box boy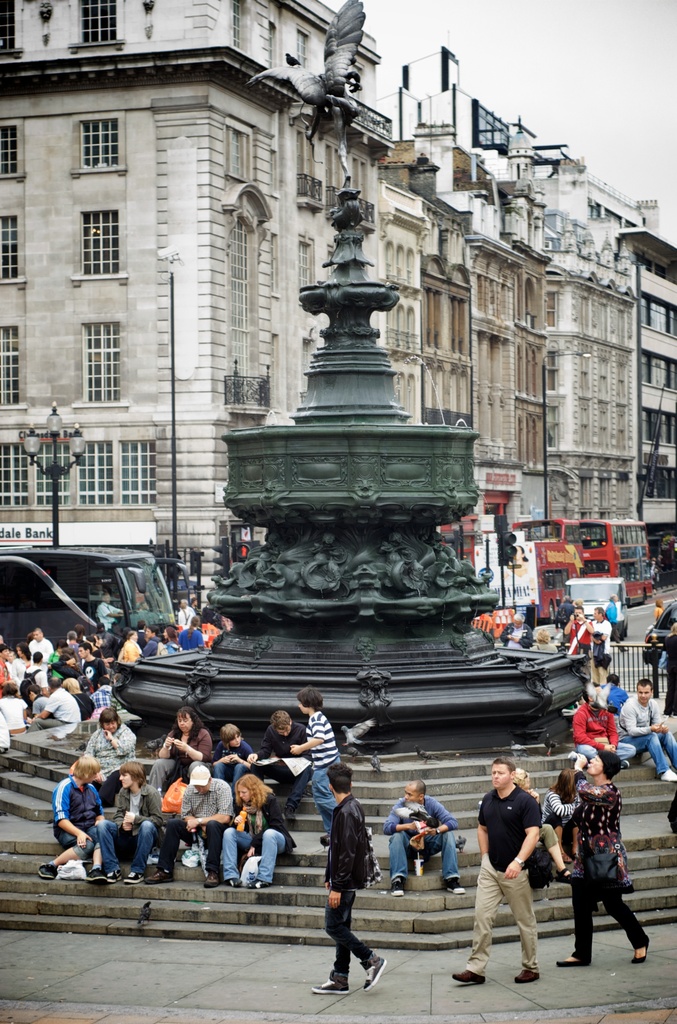
box(290, 684, 342, 841)
